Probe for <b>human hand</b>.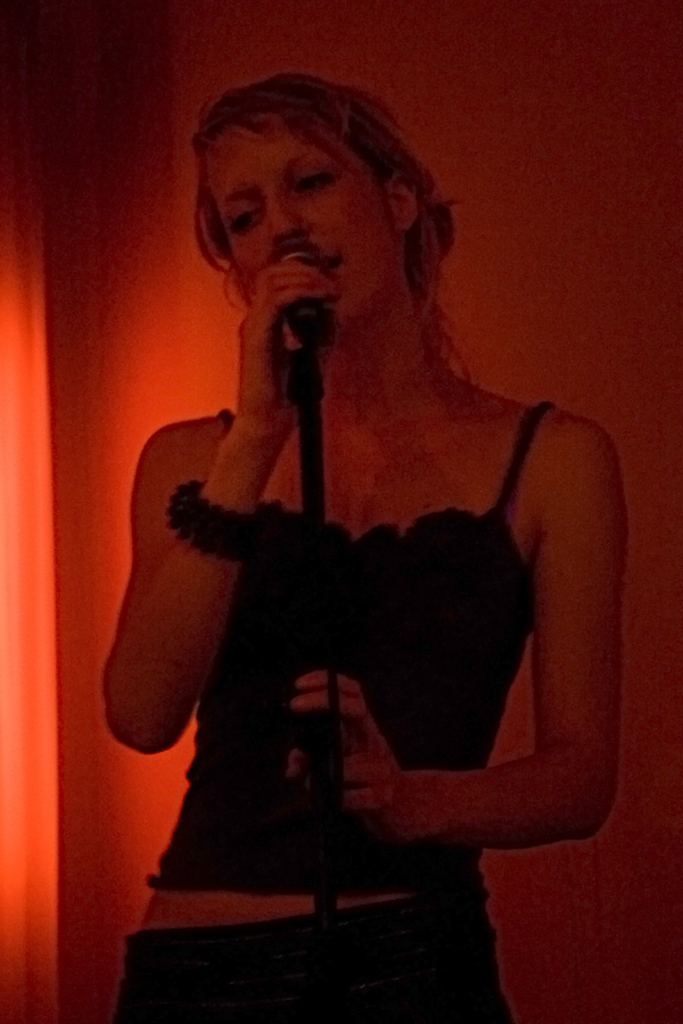
Probe result: 286/670/406/847.
